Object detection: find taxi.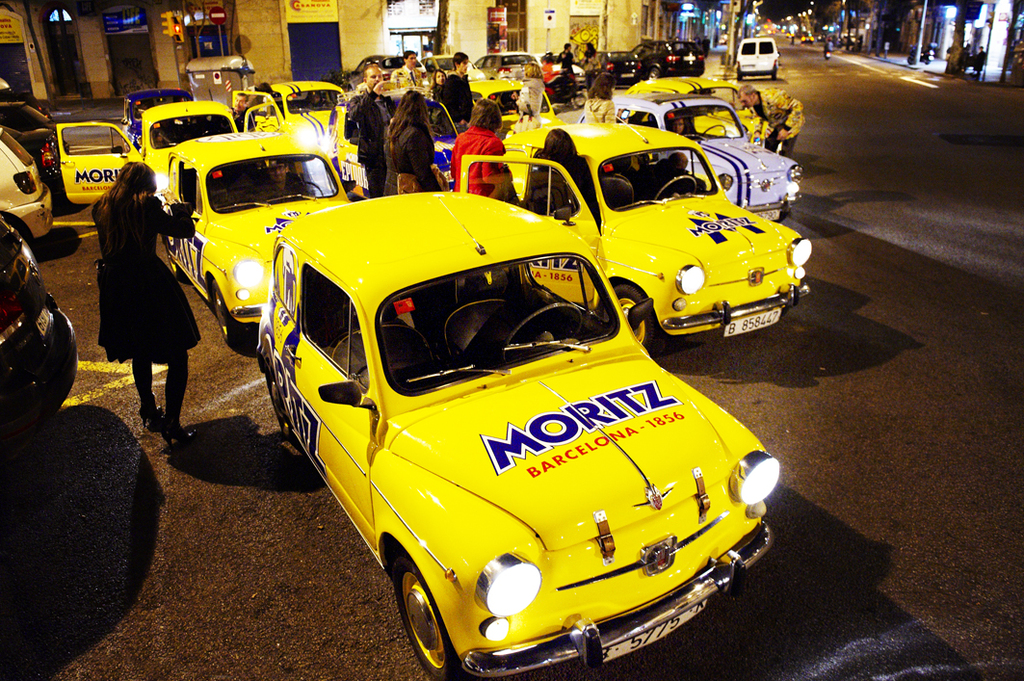
57, 100, 289, 197.
